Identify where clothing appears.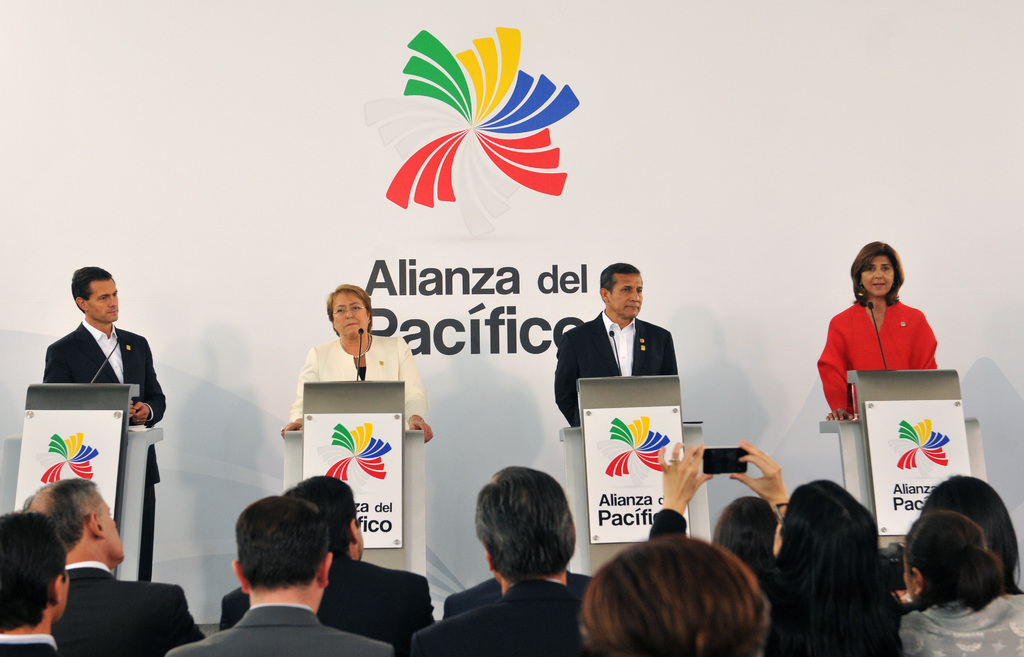
Appears at (x1=833, y1=299, x2=937, y2=400).
